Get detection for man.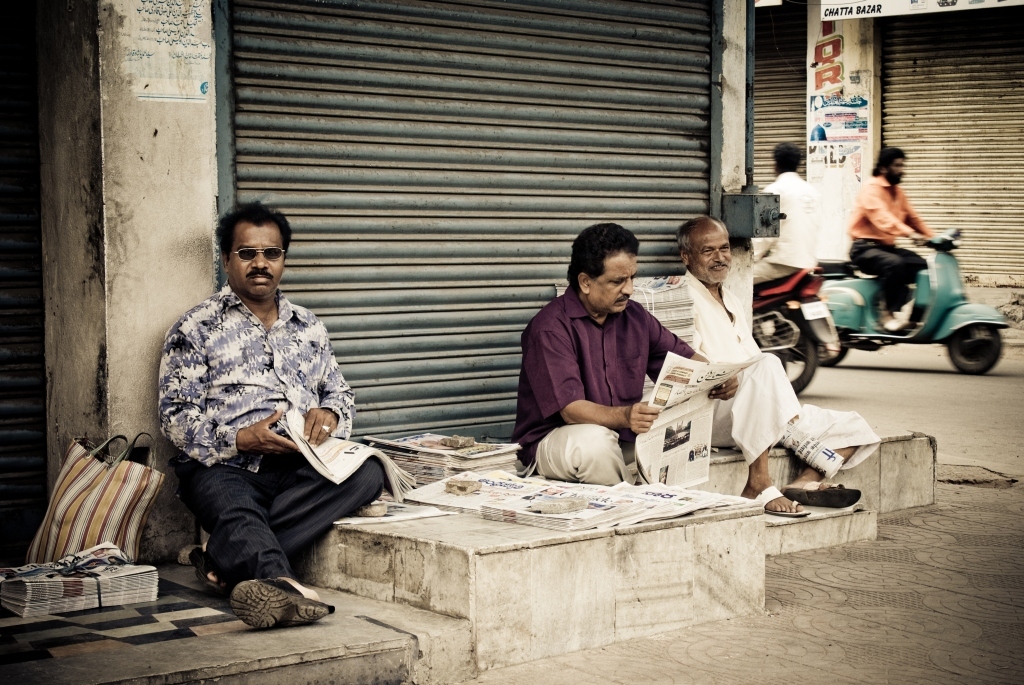
Detection: [left=846, top=144, right=934, bottom=328].
